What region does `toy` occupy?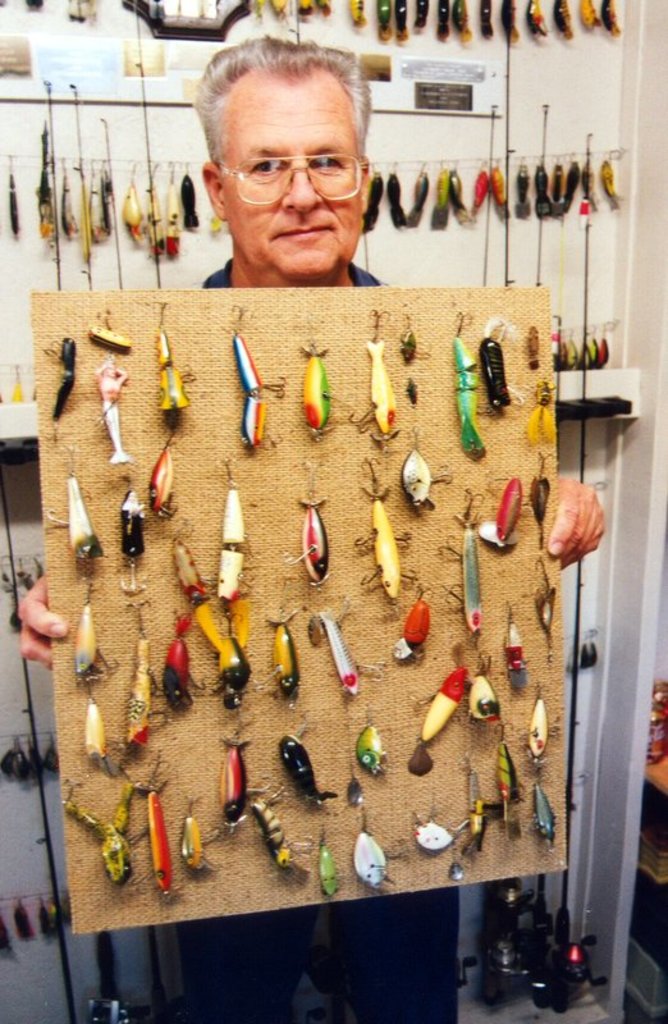
352 718 384 773.
